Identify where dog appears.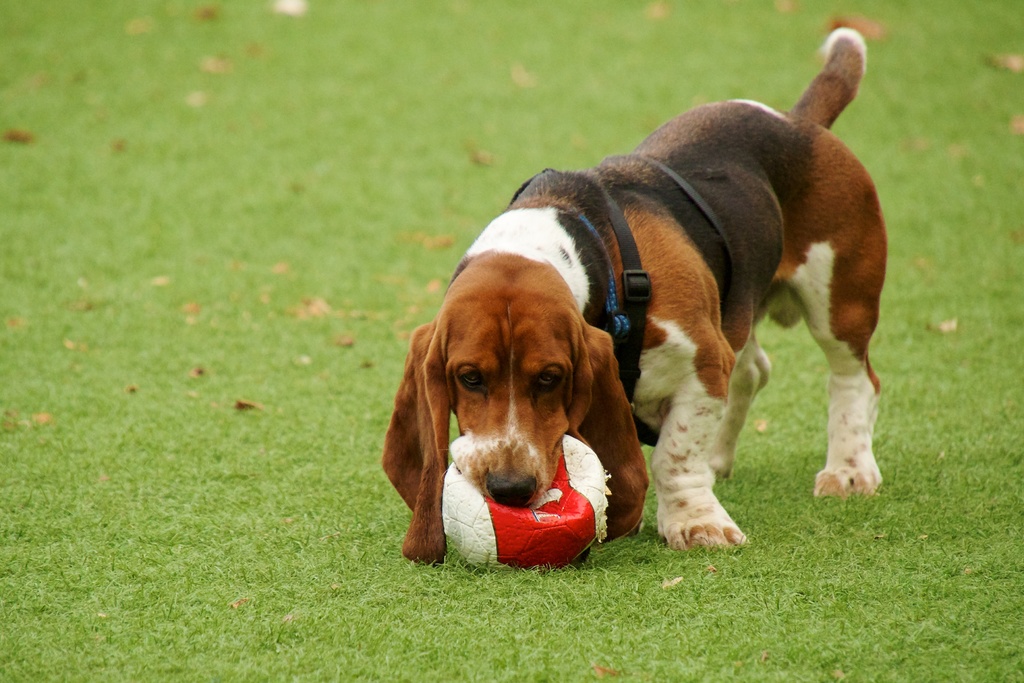
Appears at x1=380 y1=26 x2=898 y2=573.
